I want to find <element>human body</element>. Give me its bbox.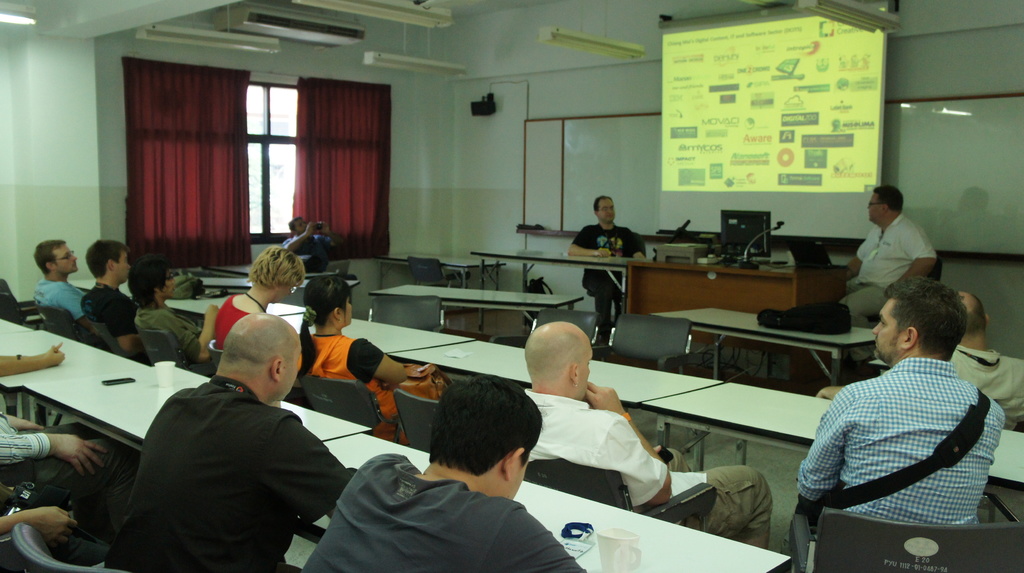
515, 318, 771, 549.
